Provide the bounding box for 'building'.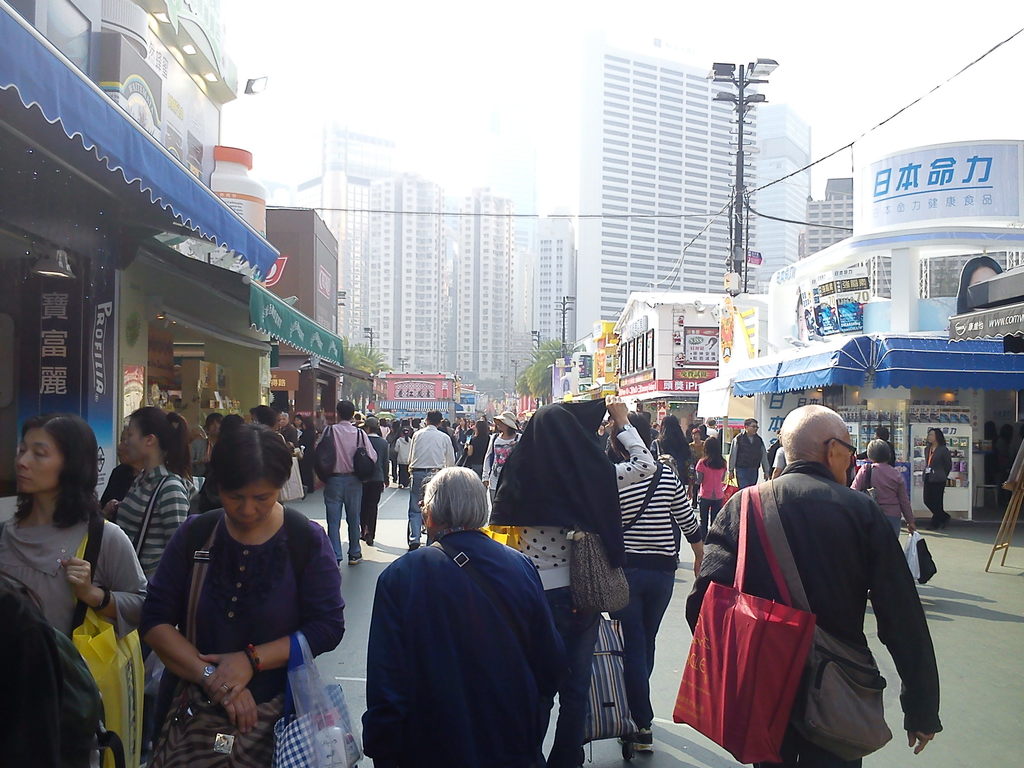
262 208 344 494.
